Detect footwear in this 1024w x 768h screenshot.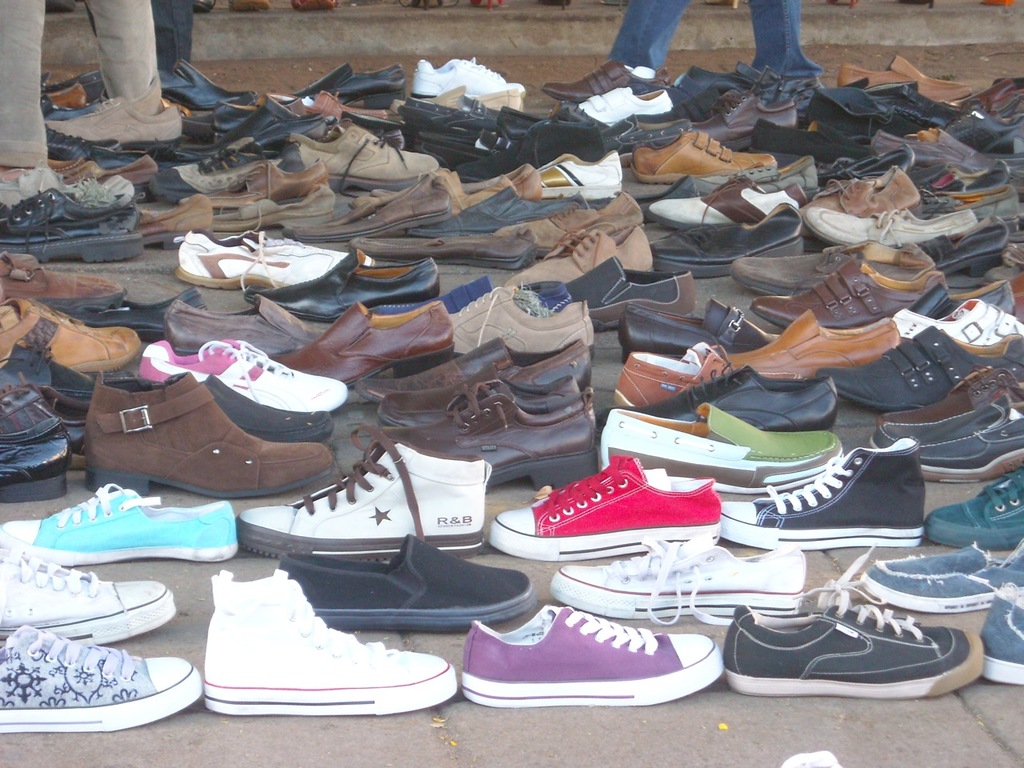
Detection: x1=713, y1=572, x2=990, y2=710.
